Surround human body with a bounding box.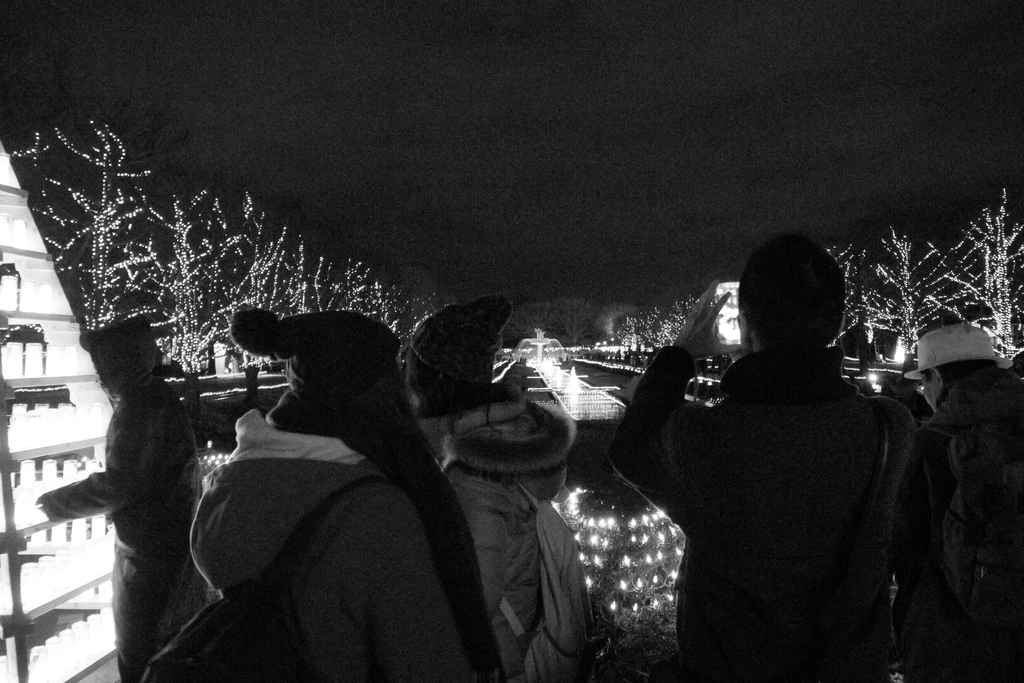
43,313,207,682.
